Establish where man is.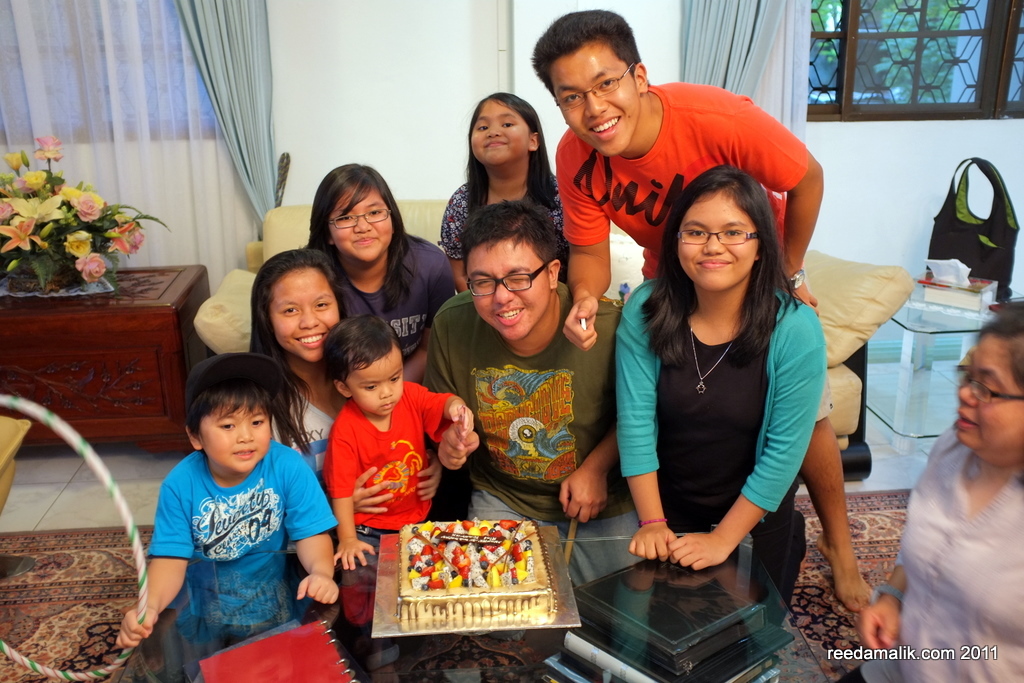
Established at detection(529, 5, 825, 352).
